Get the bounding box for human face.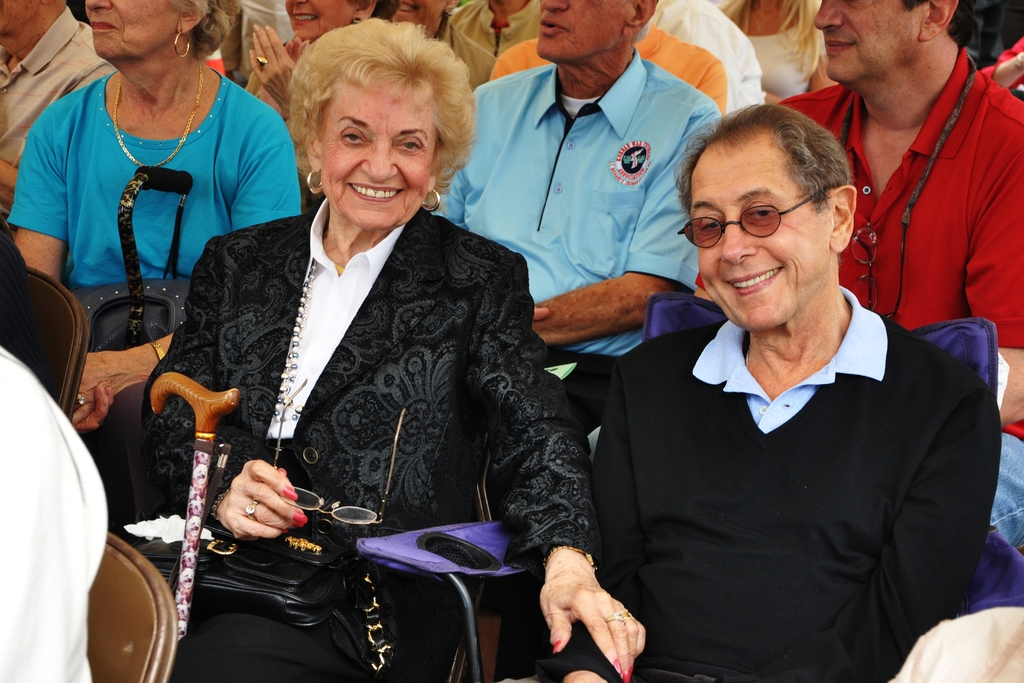
(84, 0, 170, 62).
